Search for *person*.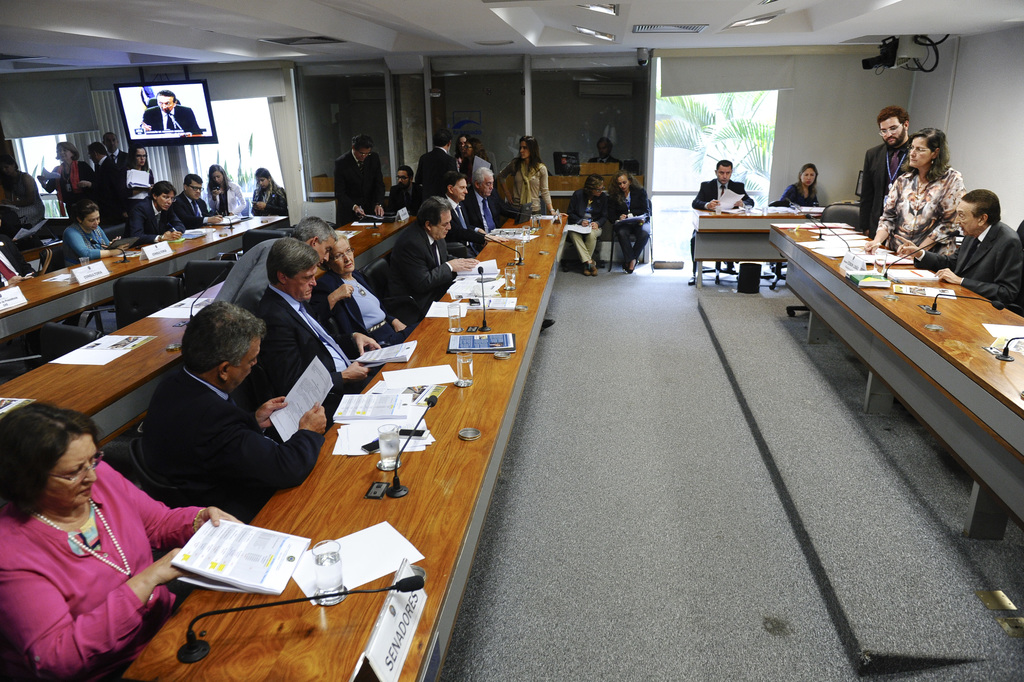
Found at <region>587, 134, 626, 171</region>.
